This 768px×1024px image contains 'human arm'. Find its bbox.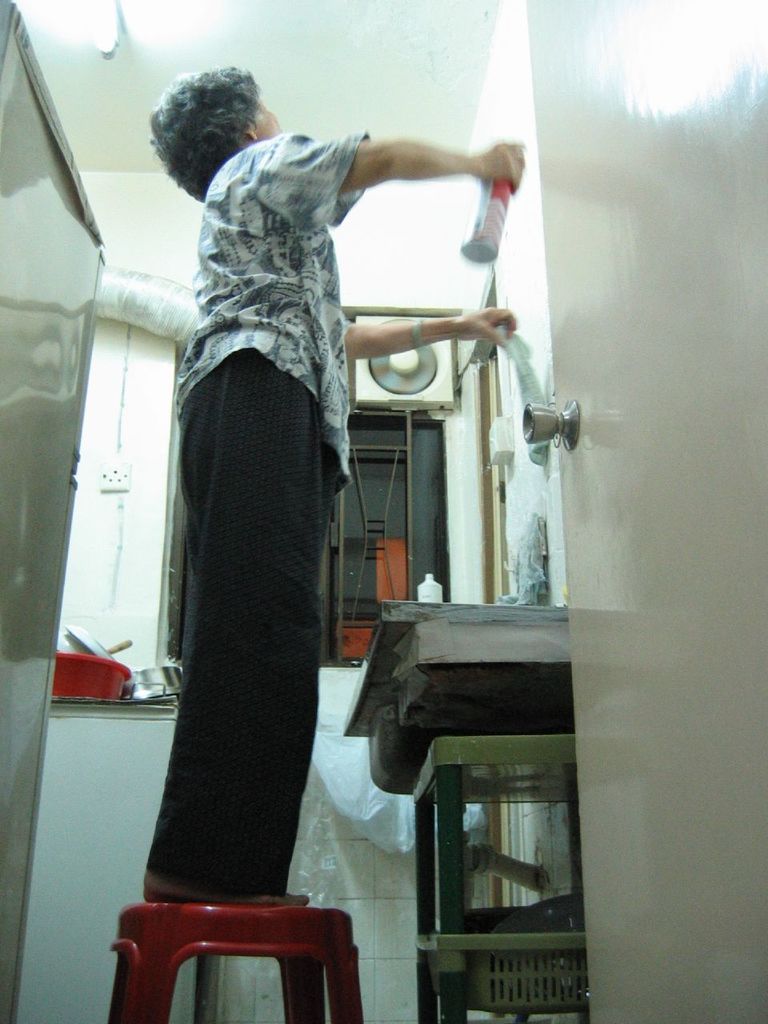
<box>323,121,507,270</box>.
